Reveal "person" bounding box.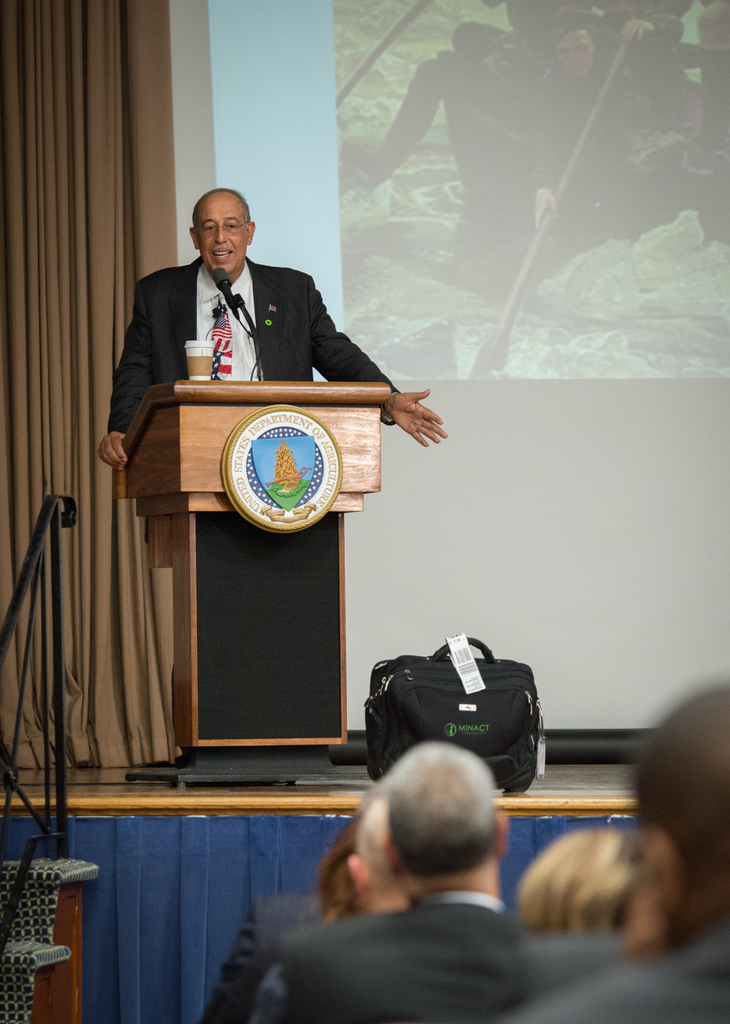
Revealed: left=76, top=196, right=397, bottom=493.
